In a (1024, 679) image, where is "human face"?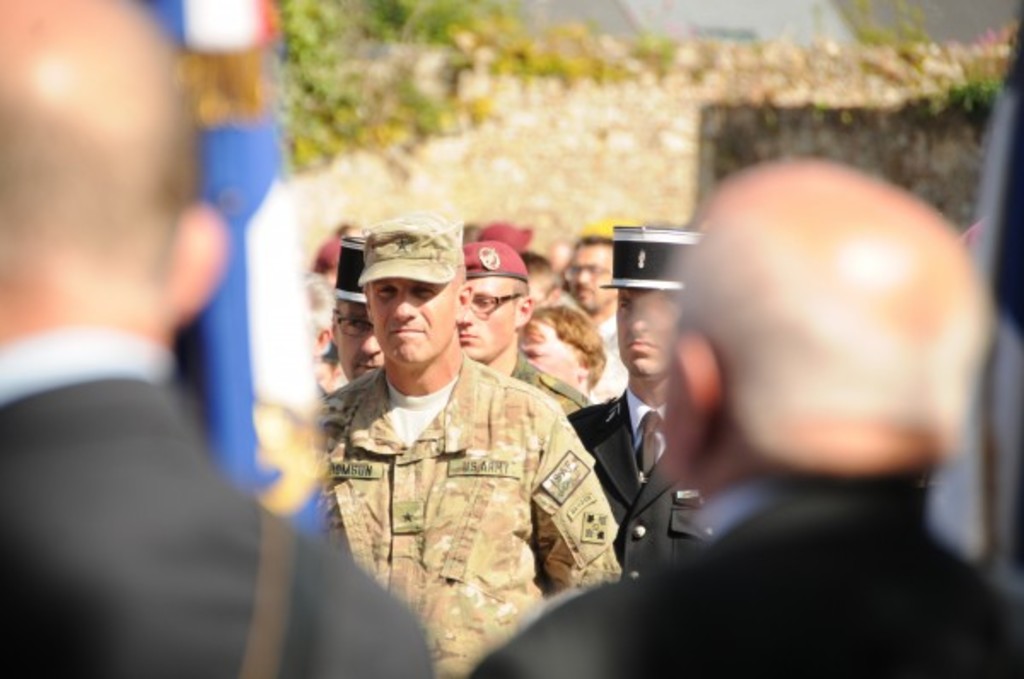
[x1=459, y1=276, x2=517, y2=363].
